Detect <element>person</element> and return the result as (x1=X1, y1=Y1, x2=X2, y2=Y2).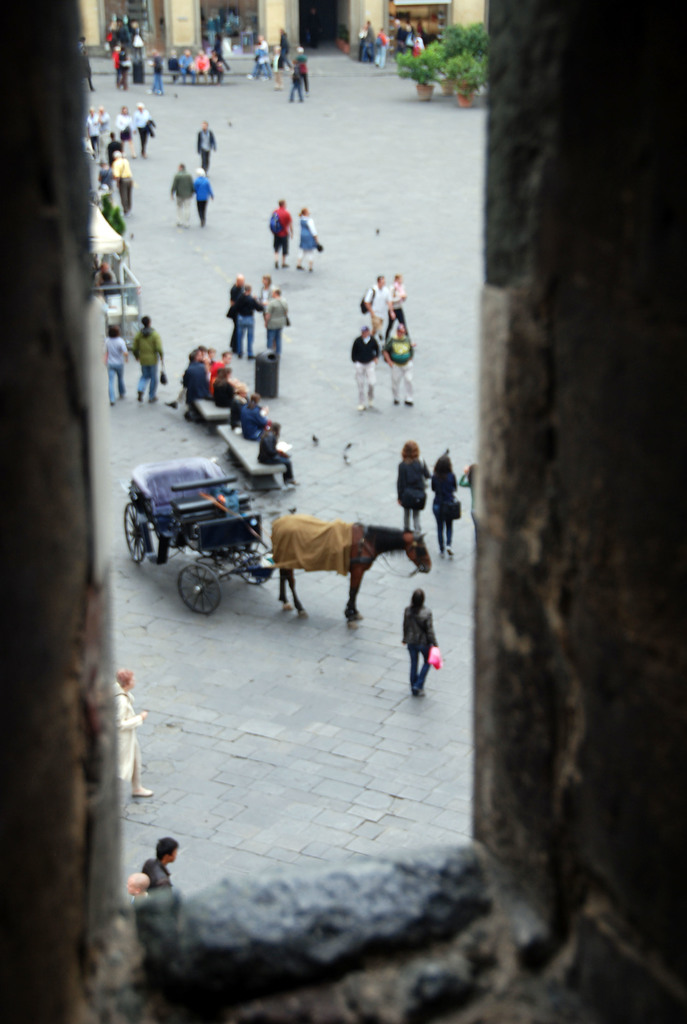
(x1=113, y1=152, x2=139, y2=210).
